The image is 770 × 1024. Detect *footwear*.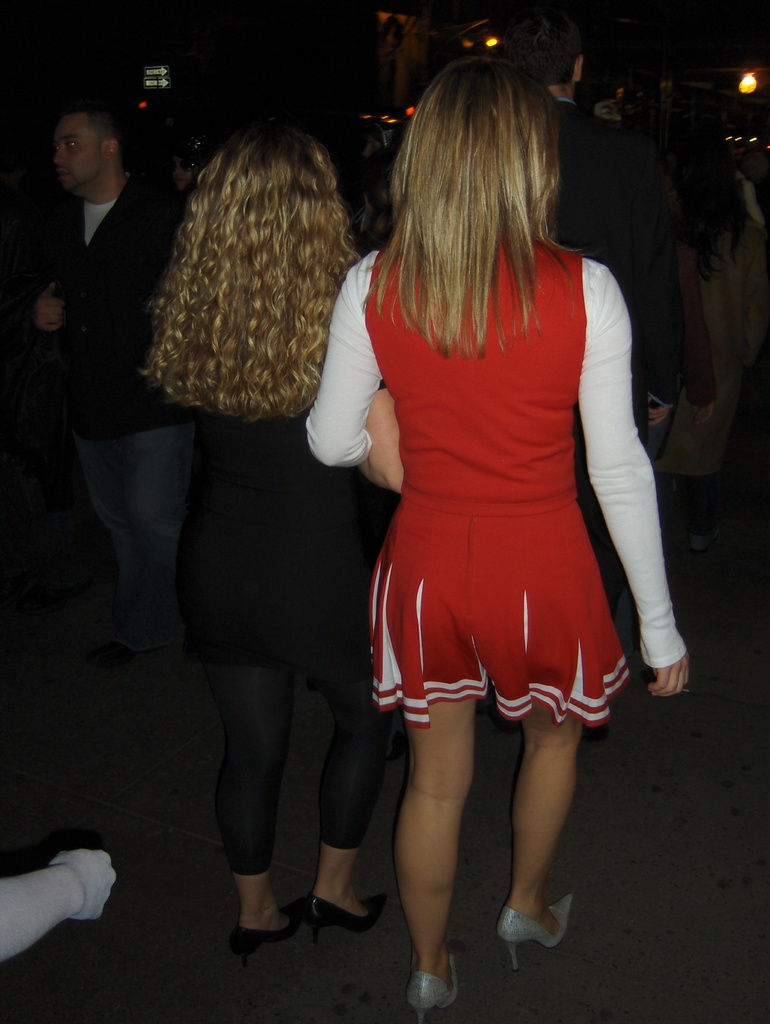
Detection: box(232, 896, 309, 977).
